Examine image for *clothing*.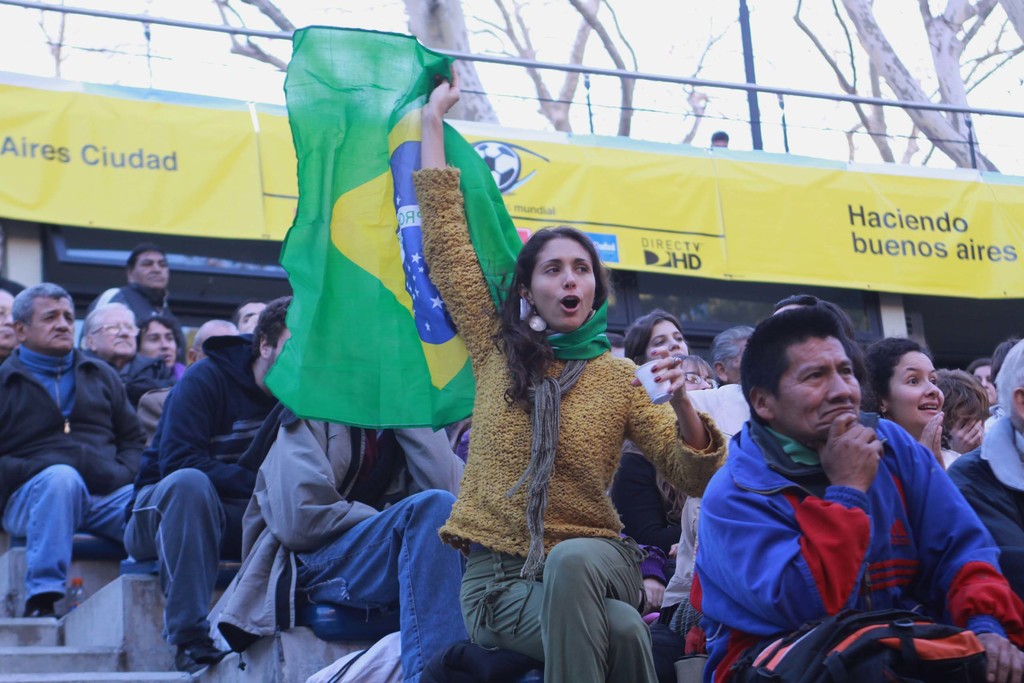
Examination result: {"x1": 119, "y1": 340, "x2": 275, "y2": 651}.
